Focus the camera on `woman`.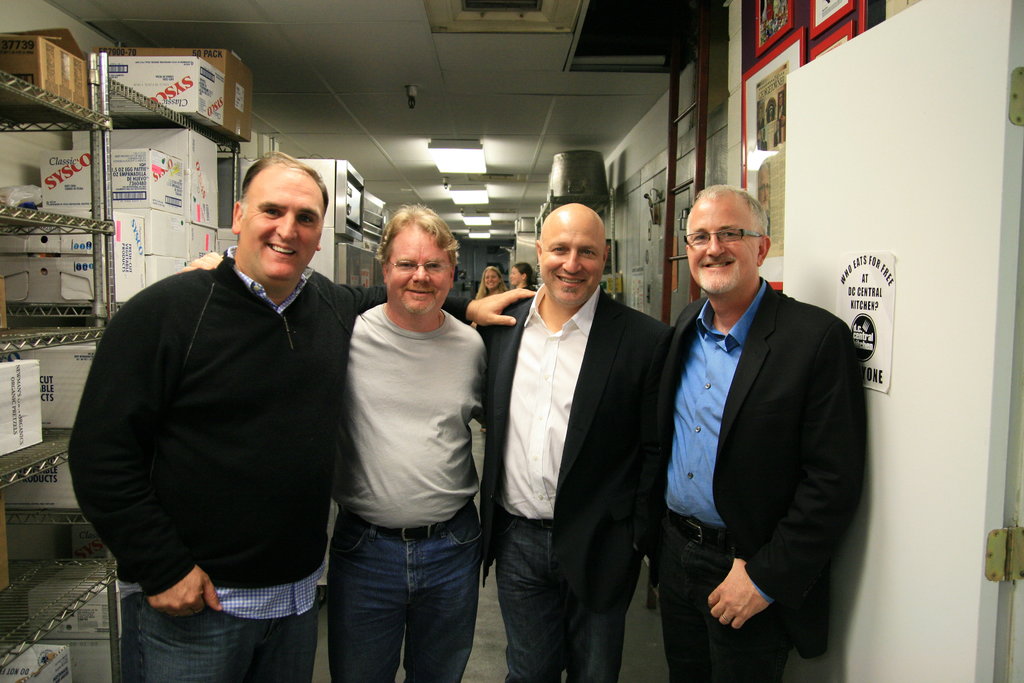
Focus region: <bbox>470, 266, 506, 437</bbox>.
